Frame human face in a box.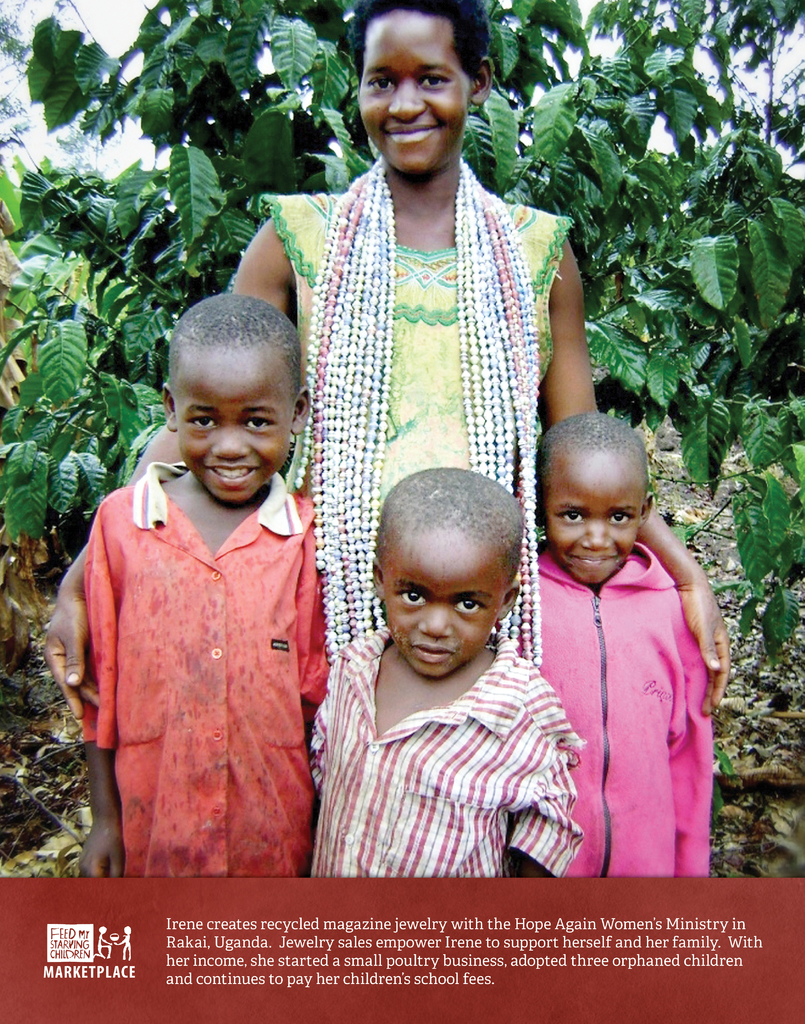
select_region(542, 447, 646, 585).
